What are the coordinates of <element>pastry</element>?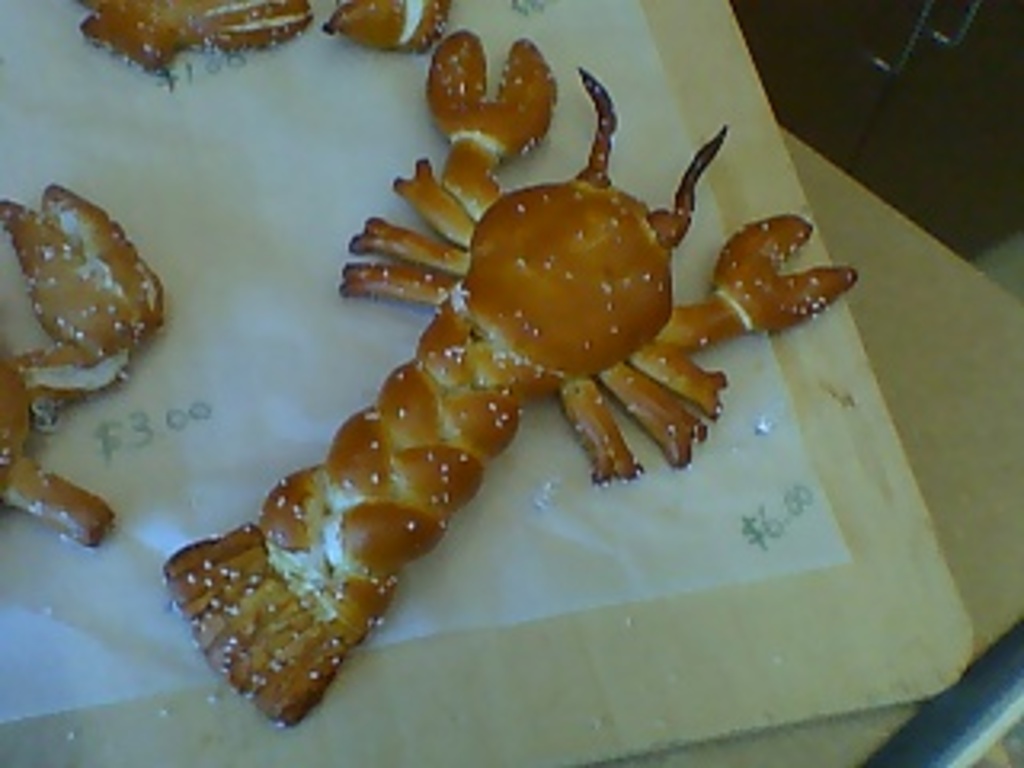
bbox=[6, 179, 166, 557].
